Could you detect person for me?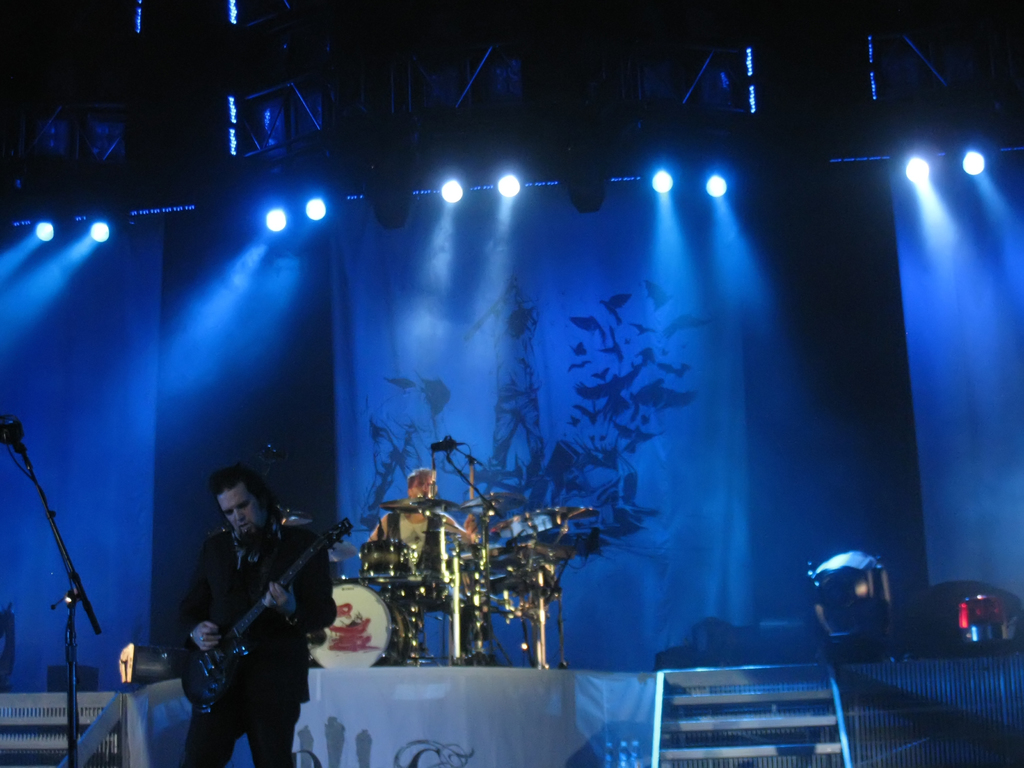
Detection result: BBox(475, 280, 558, 499).
